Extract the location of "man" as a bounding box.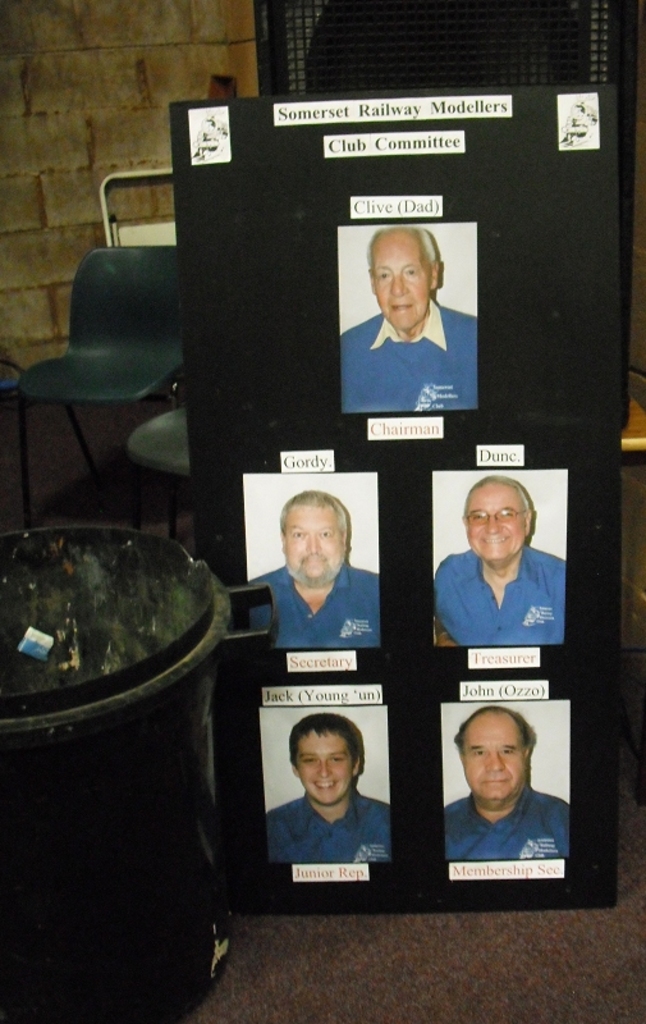
detection(261, 731, 398, 893).
